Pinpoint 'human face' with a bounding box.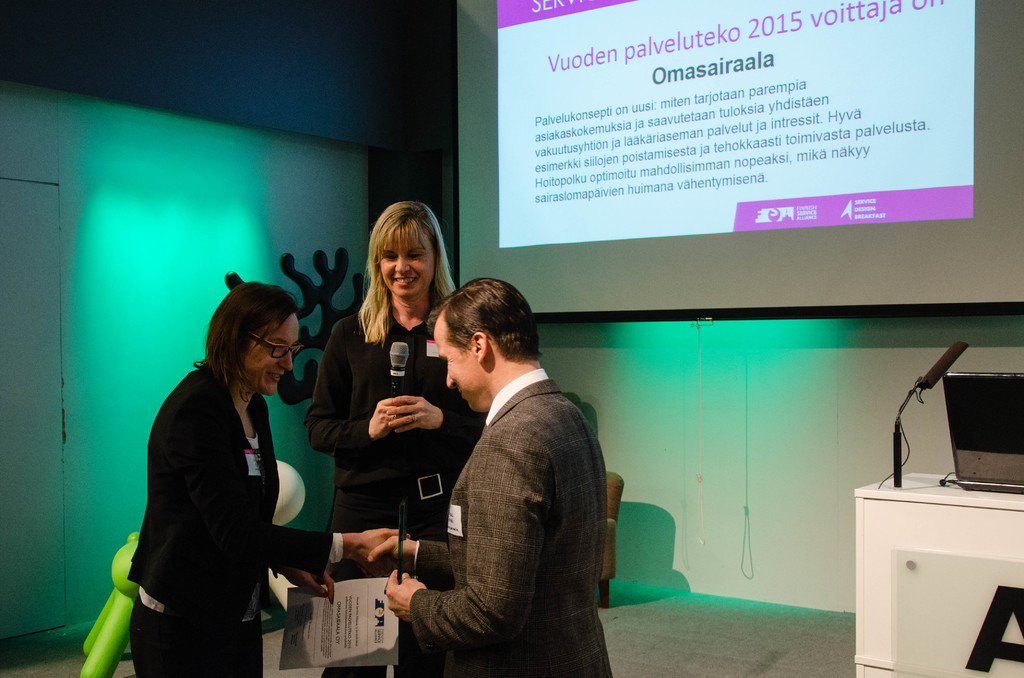
257/310/300/396.
